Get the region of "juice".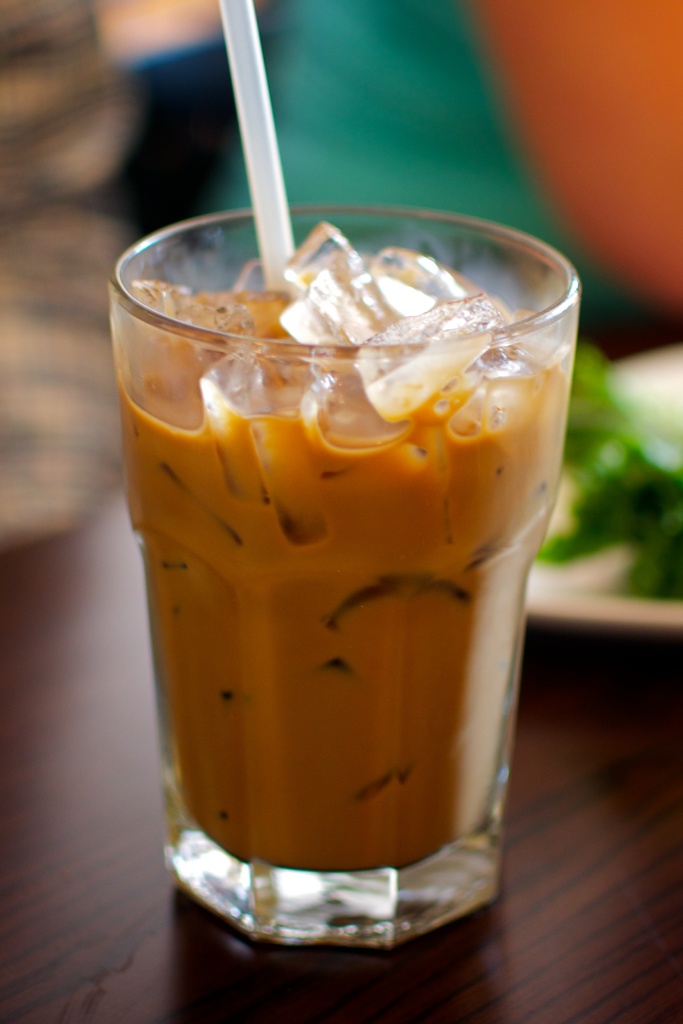
l=114, t=236, r=564, b=962.
